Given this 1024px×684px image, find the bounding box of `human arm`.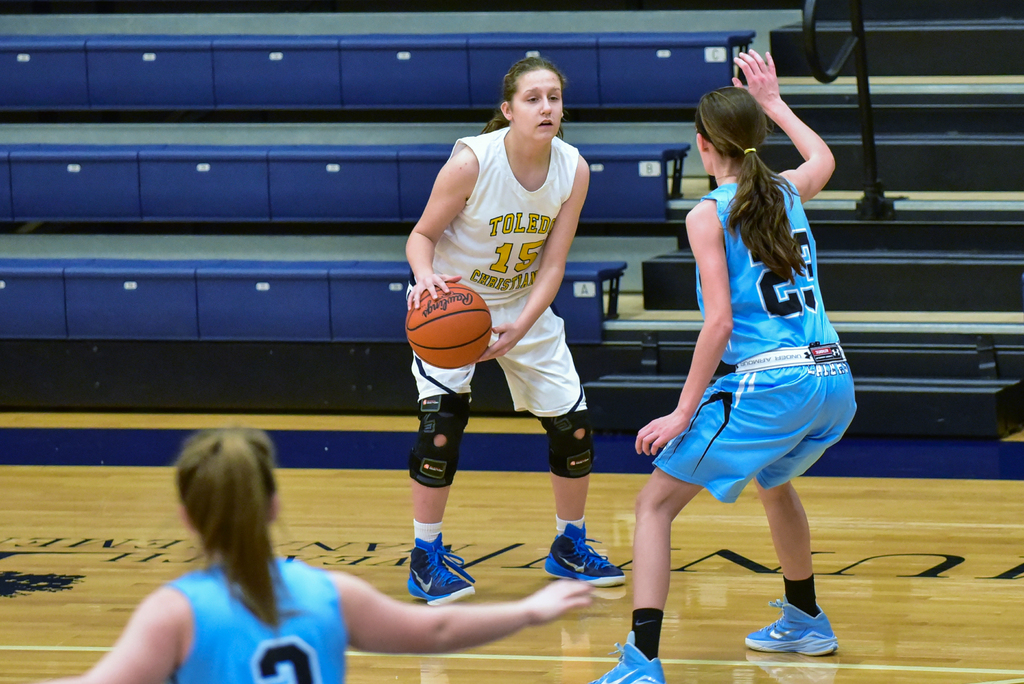
x1=748 y1=54 x2=842 y2=219.
